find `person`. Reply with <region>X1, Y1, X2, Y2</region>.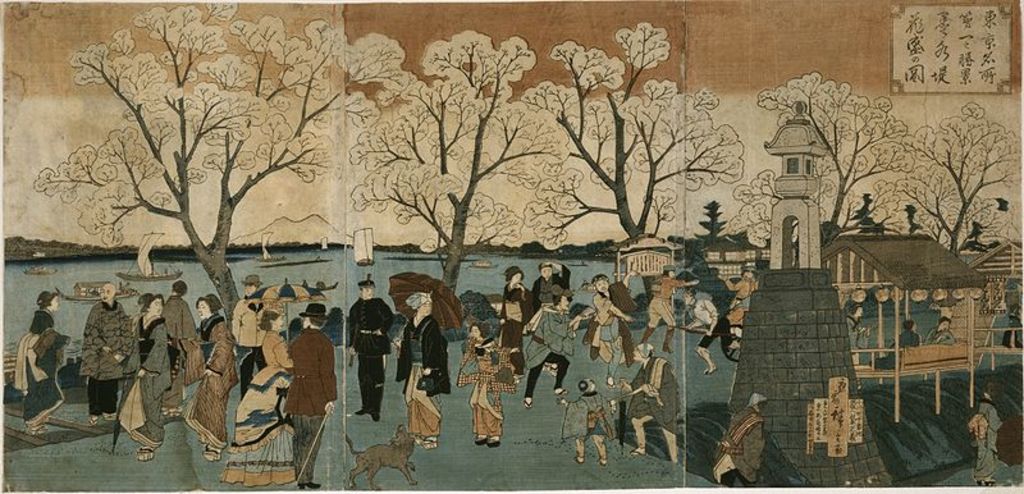
<region>280, 289, 344, 493</region>.
